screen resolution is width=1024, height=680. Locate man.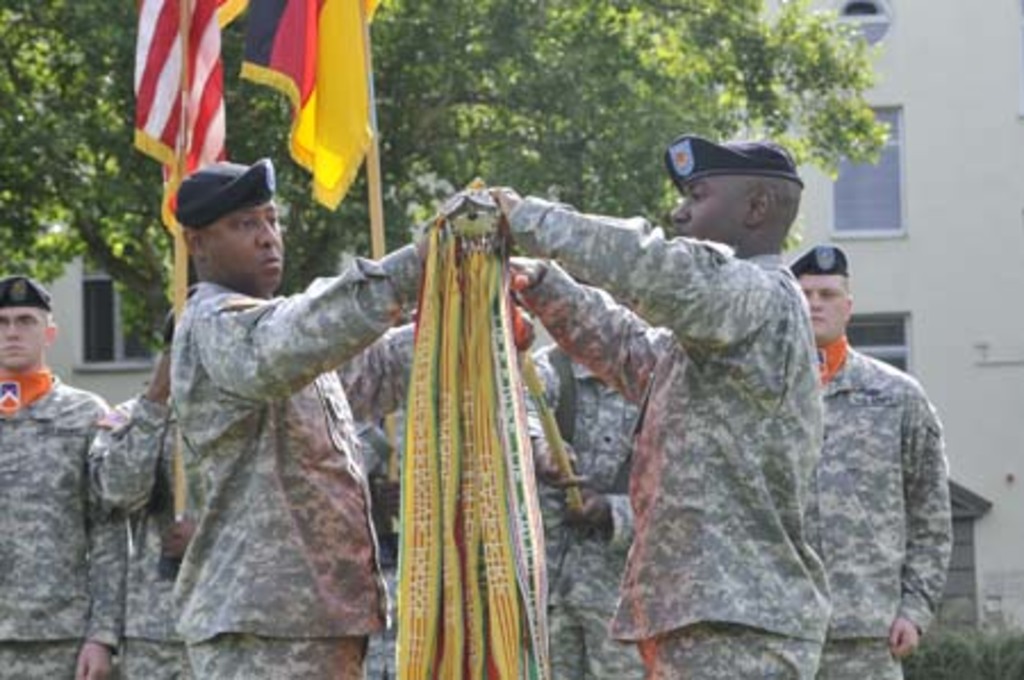
(left=523, top=341, right=653, bottom=678).
